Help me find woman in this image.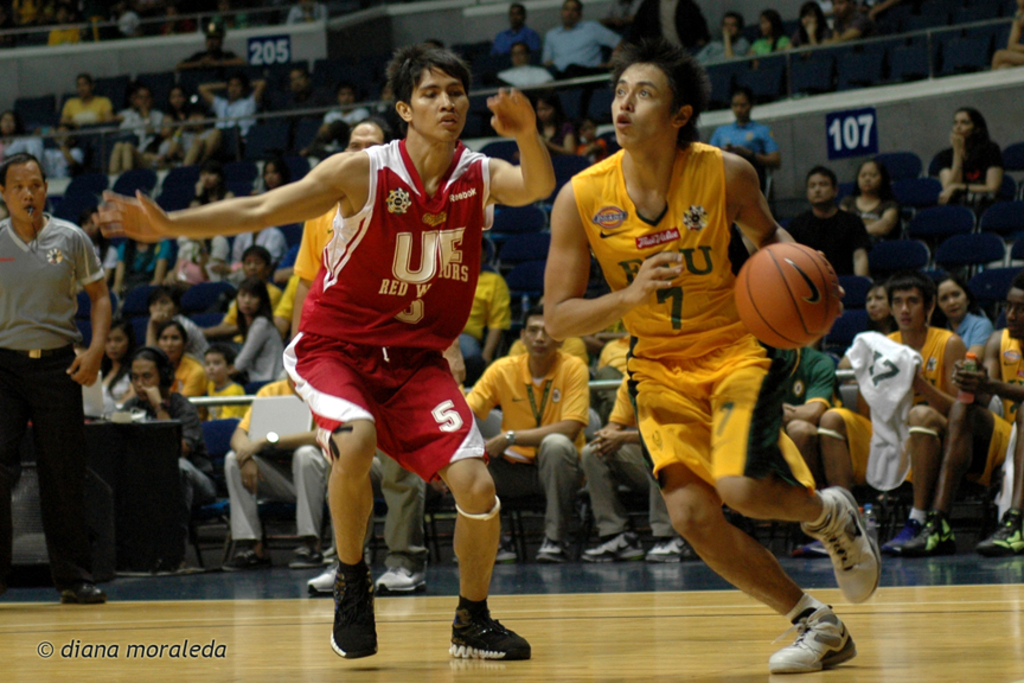
Found it: bbox(156, 320, 203, 414).
